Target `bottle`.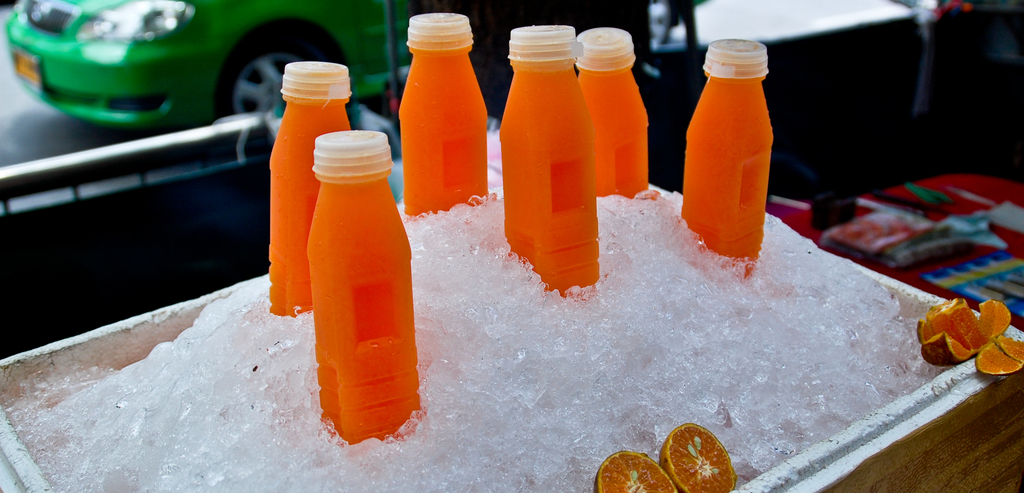
Target region: rect(300, 128, 431, 442).
